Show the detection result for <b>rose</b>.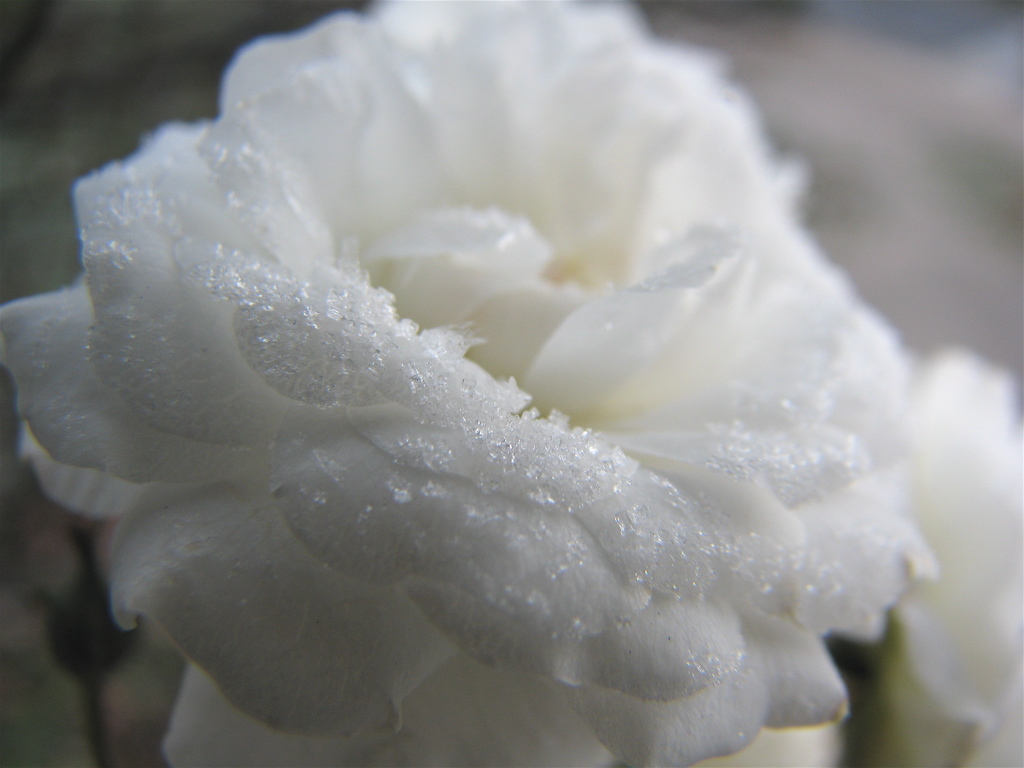
bbox=[841, 339, 1023, 767].
